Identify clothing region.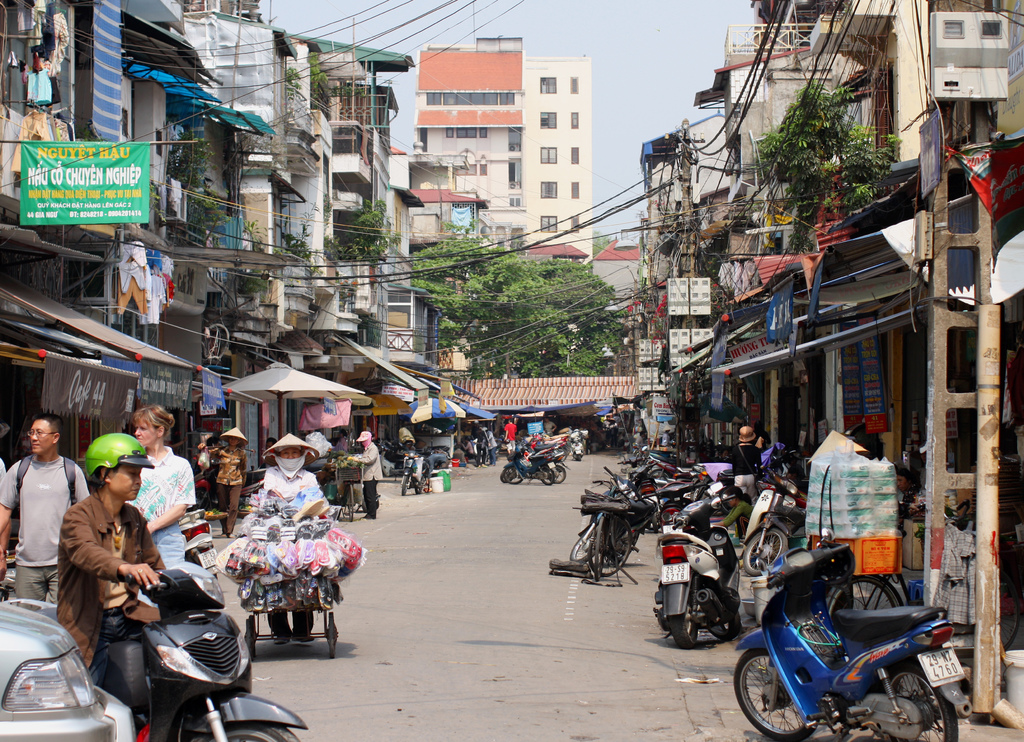
Region: 356:444:380:520.
